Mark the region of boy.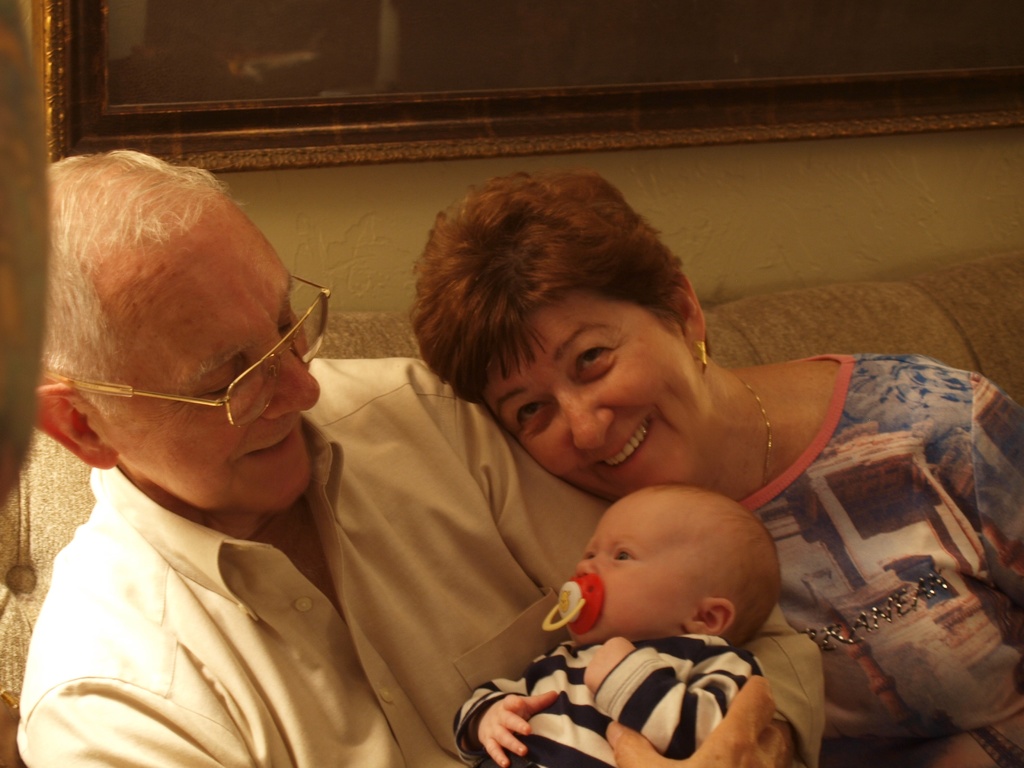
Region: 478, 458, 834, 750.
